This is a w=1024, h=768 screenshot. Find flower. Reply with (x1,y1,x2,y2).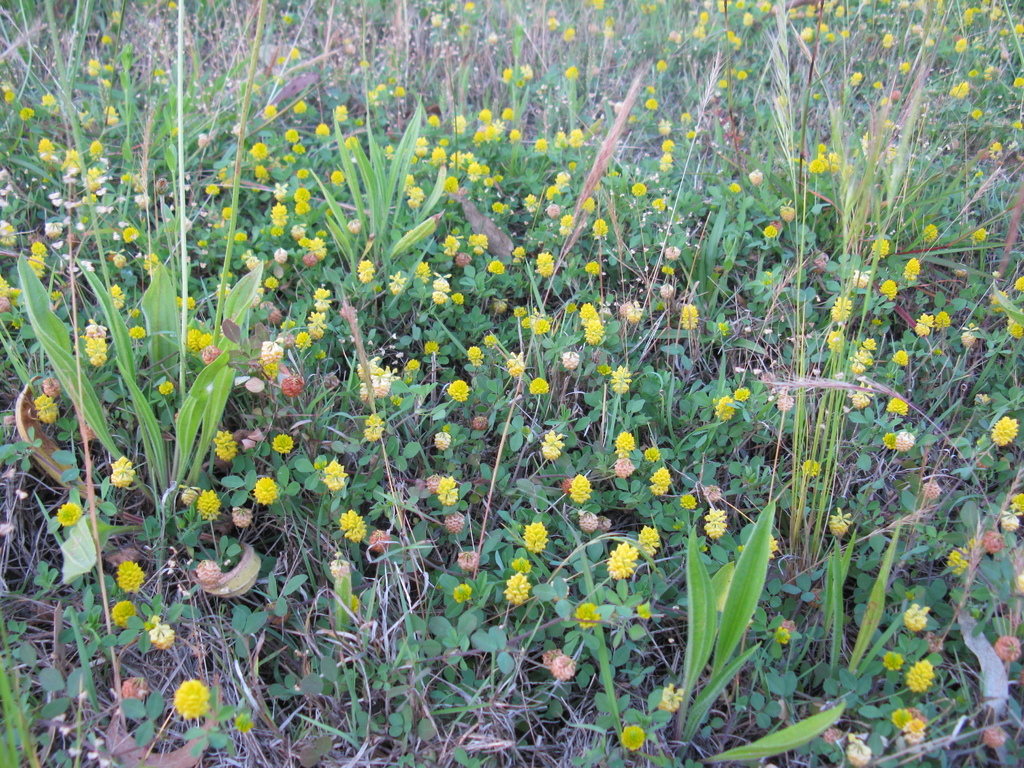
(473,419,492,433).
